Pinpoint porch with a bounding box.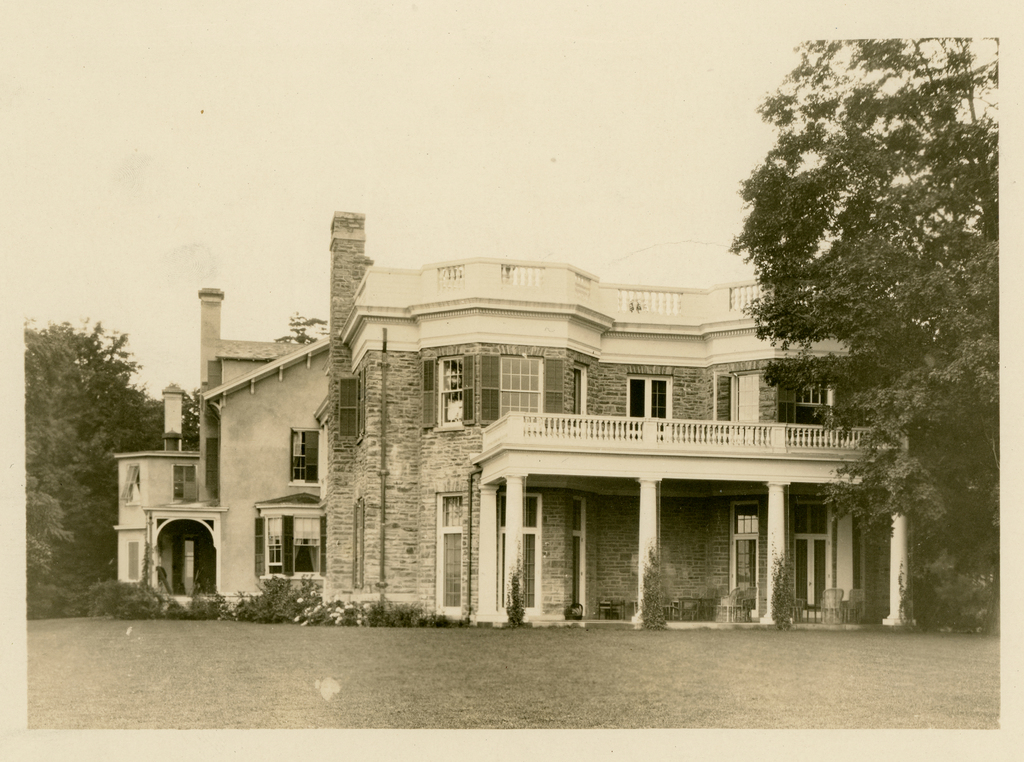
<region>463, 396, 931, 486</region>.
